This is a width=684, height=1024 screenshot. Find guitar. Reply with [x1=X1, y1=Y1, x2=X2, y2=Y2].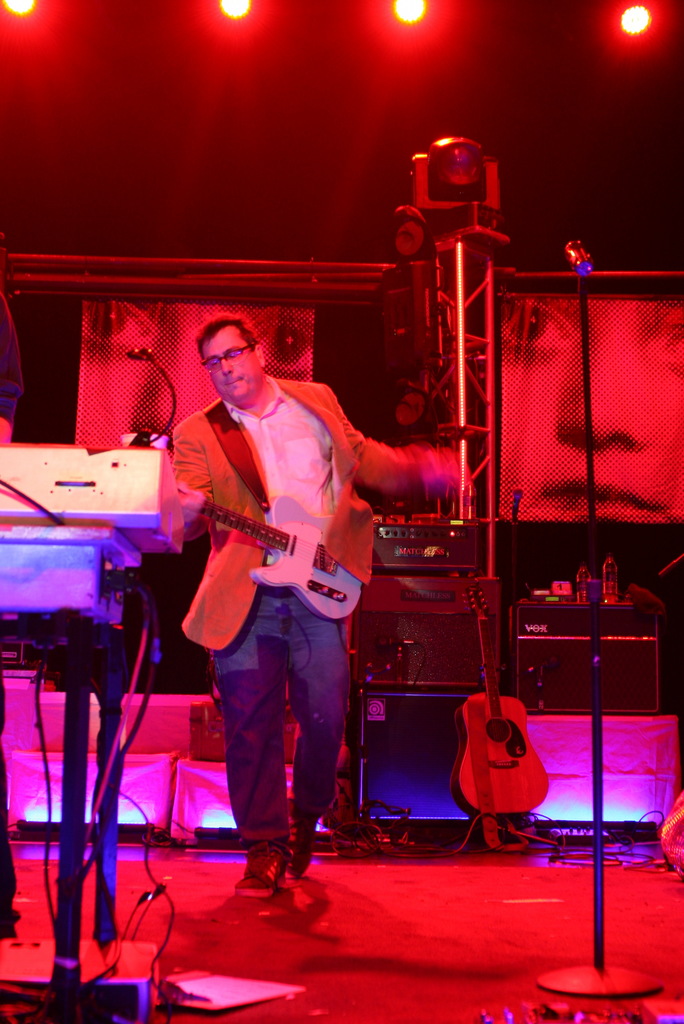
[x1=444, y1=581, x2=551, y2=819].
